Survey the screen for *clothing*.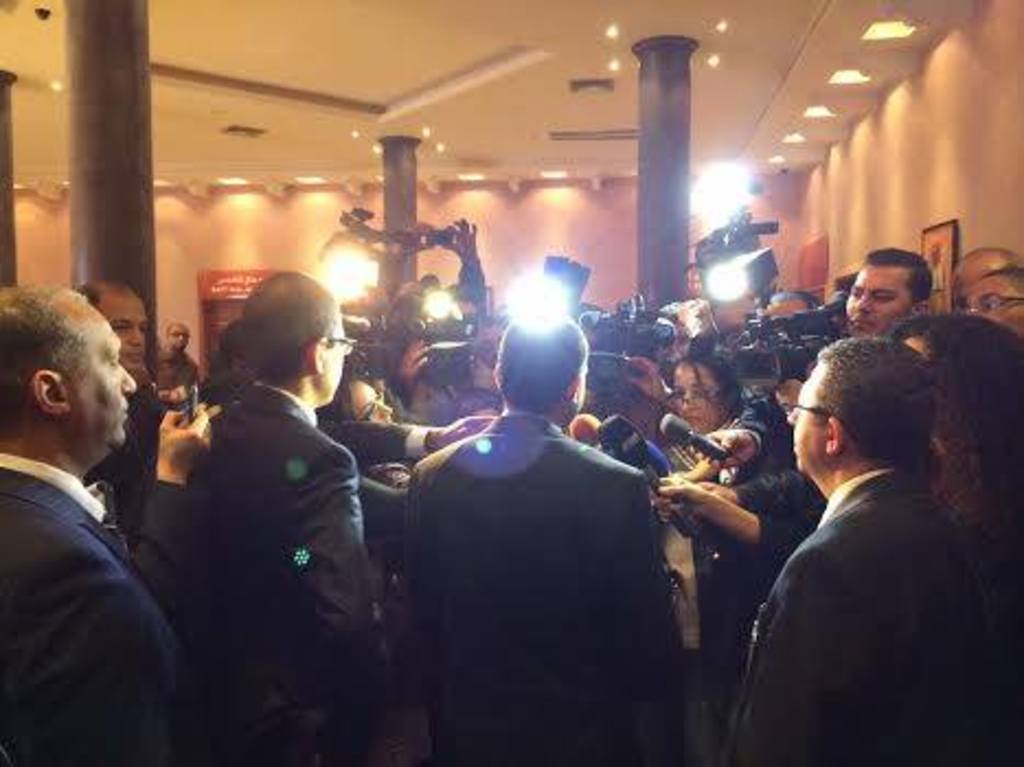
Survey found: [726, 469, 833, 679].
